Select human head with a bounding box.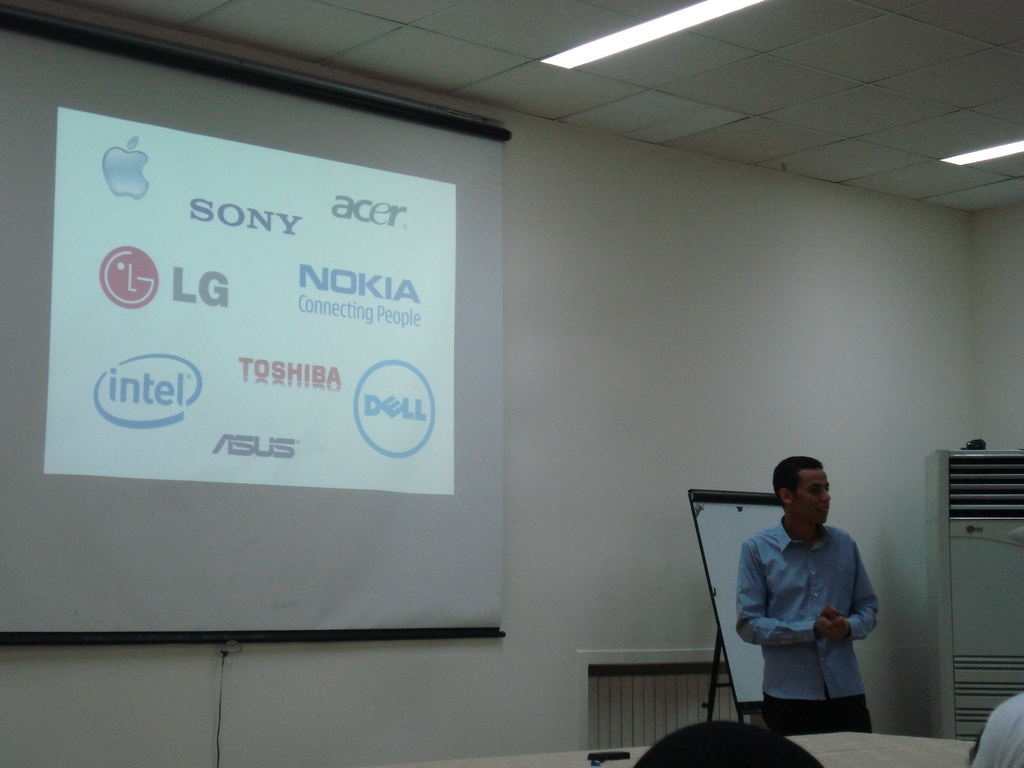
BBox(766, 452, 847, 534).
